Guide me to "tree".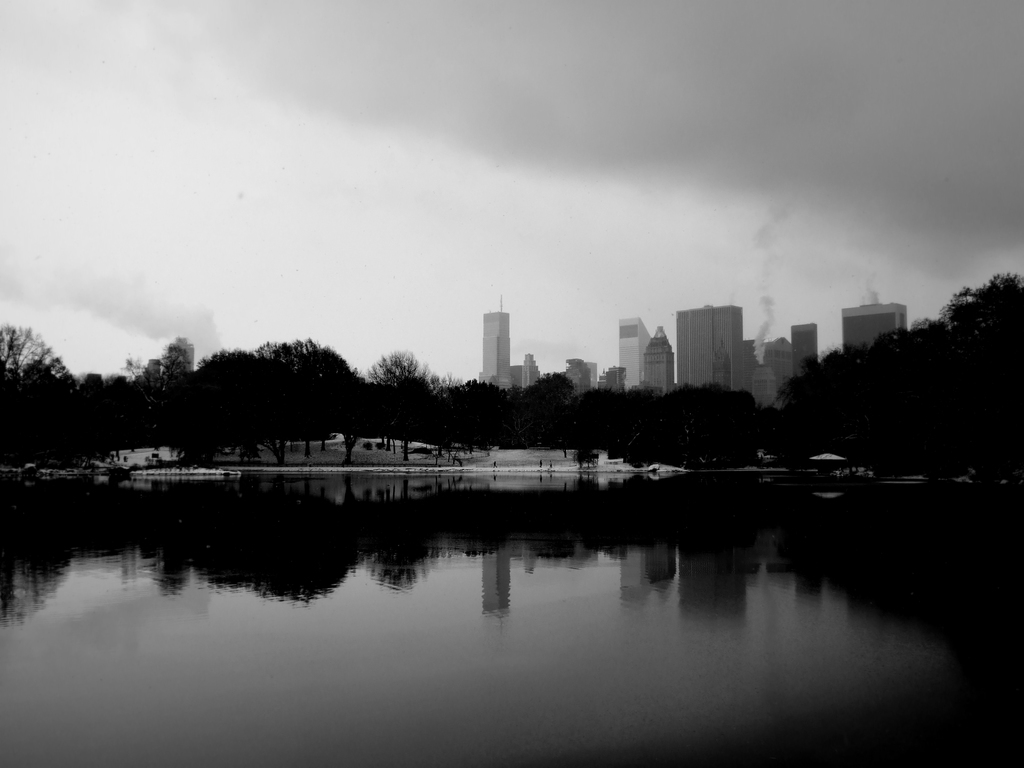
Guidance: l=435, t=372, r=514, b=481.
